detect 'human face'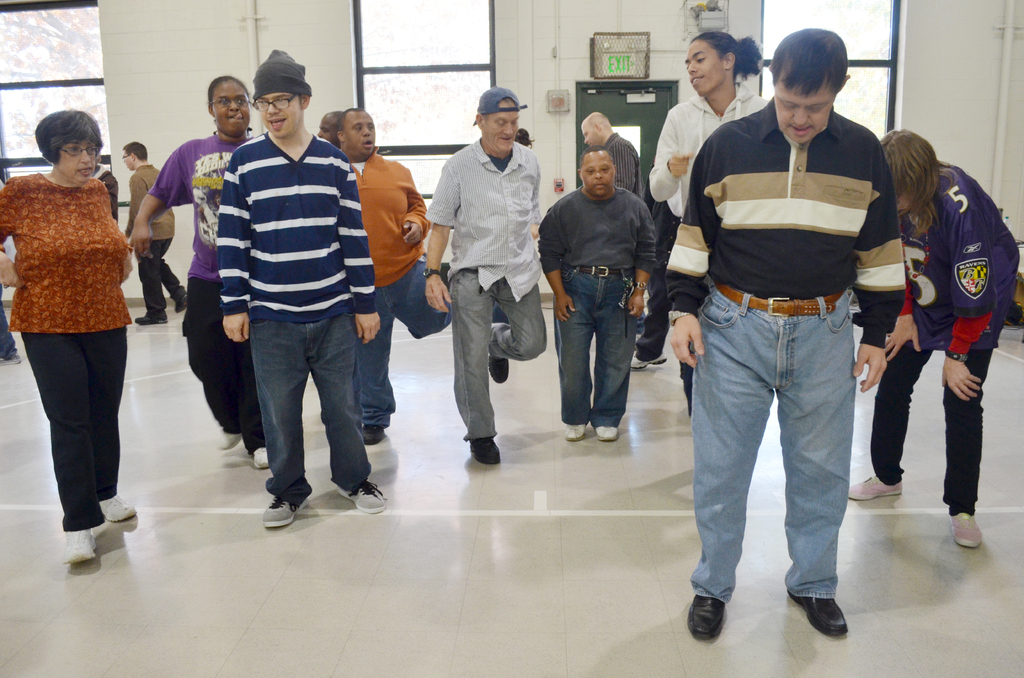
select_region(209, 82, 249, 134)
